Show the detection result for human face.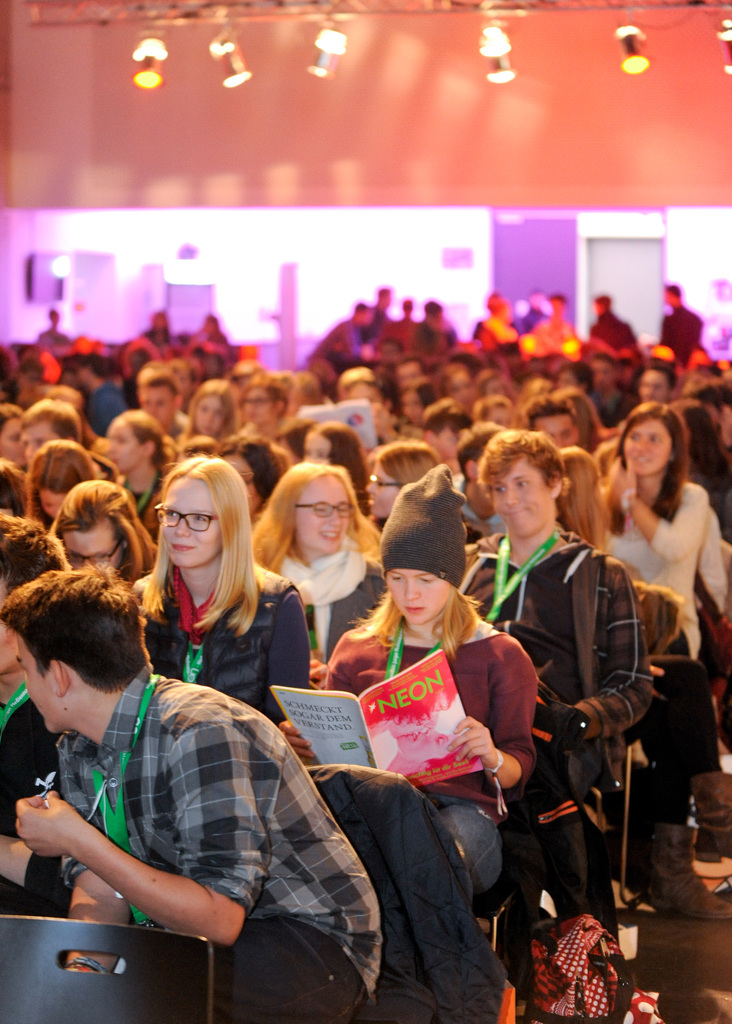
[left=292, top=476, right=351, bottom=552].
